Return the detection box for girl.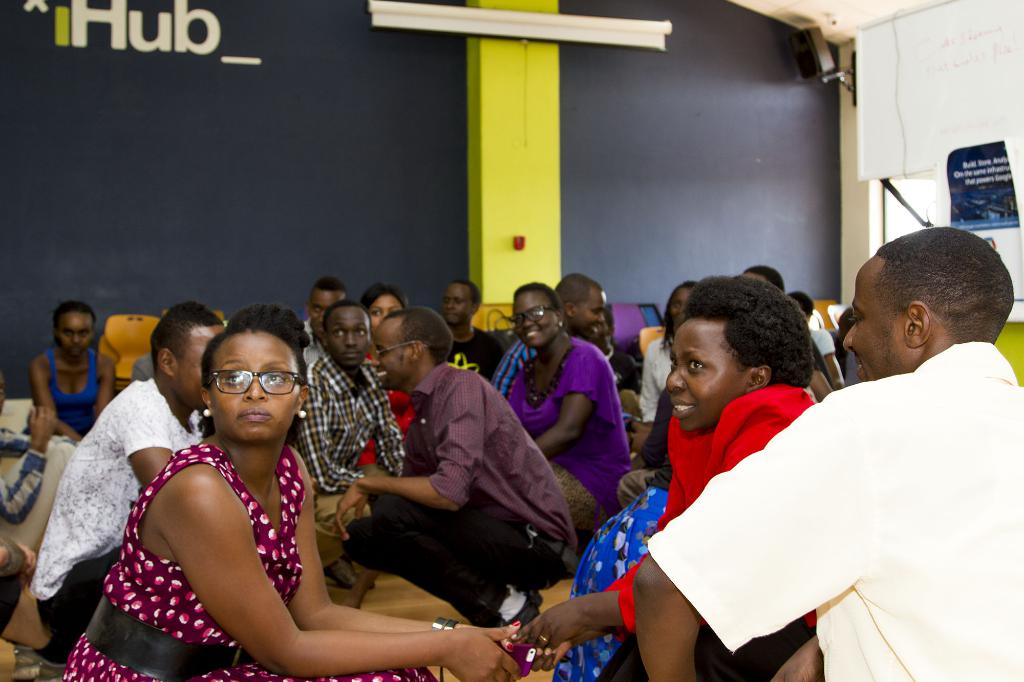
32,303,117,443.
